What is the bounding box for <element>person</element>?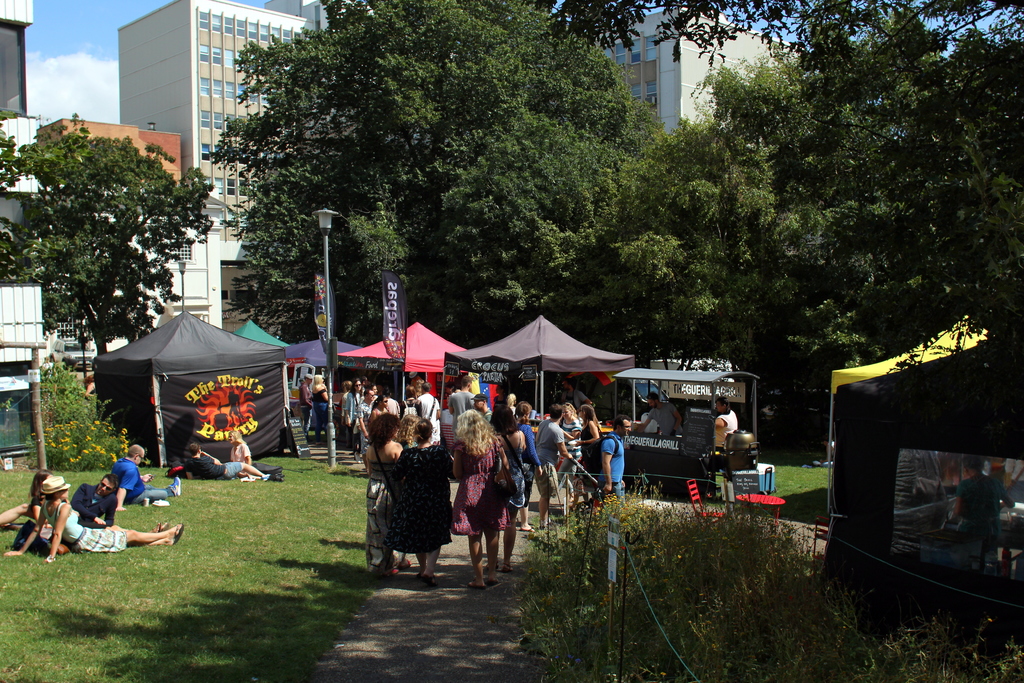
box(942, 446, 996, 541).
